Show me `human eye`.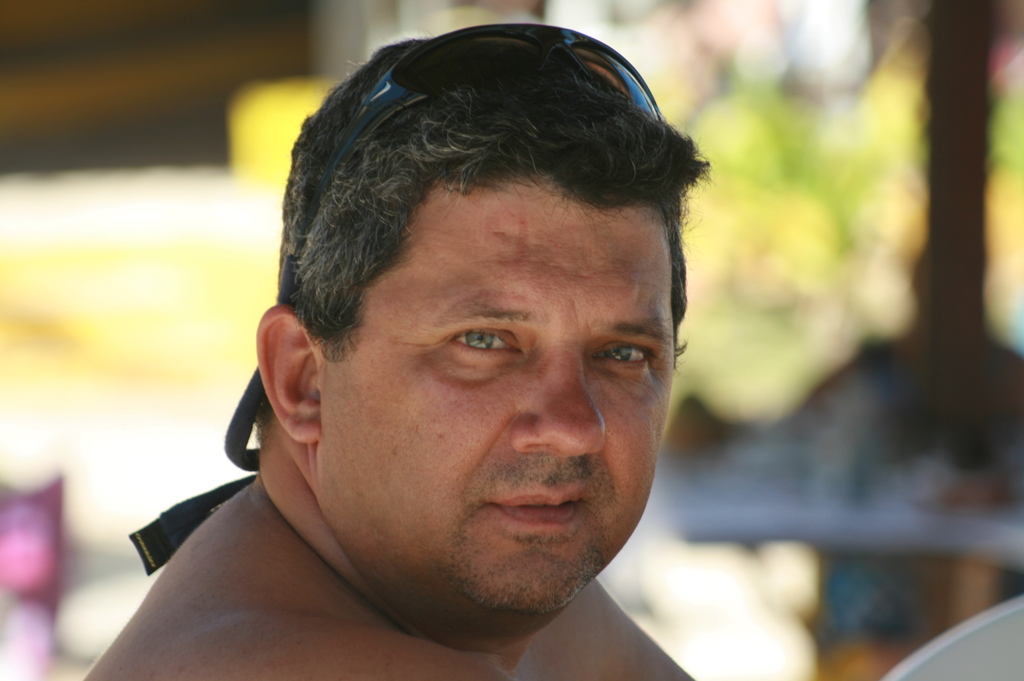
`human eye` is here: [440,317,525,381].
